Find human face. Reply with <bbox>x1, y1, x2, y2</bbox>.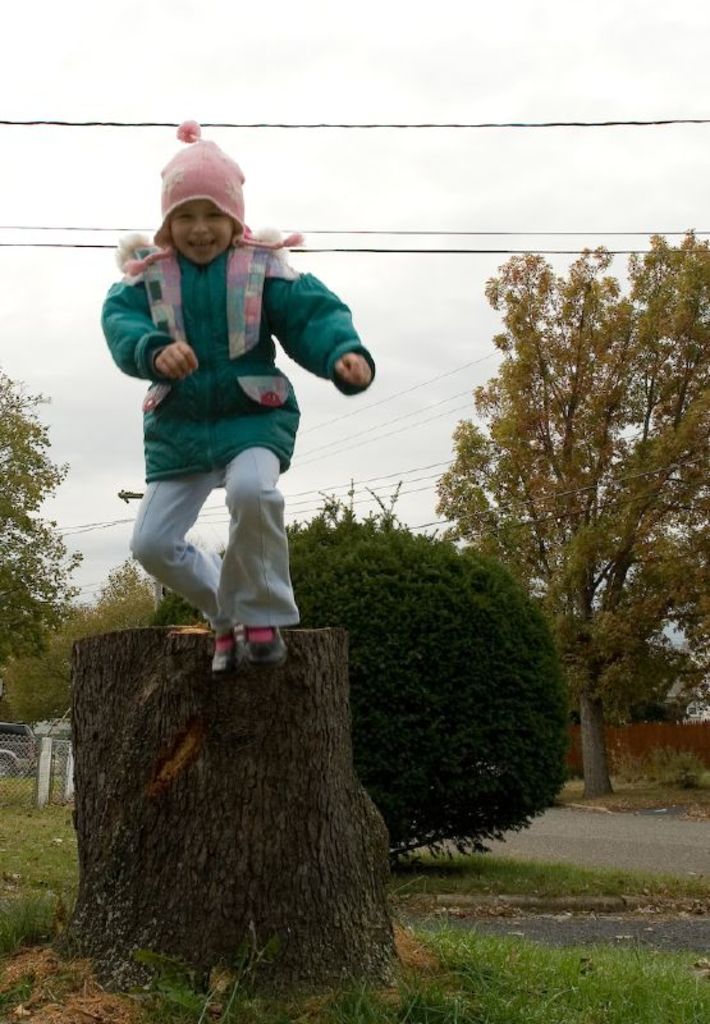
<bbox>174, 189, 233, 270</bbox>.
